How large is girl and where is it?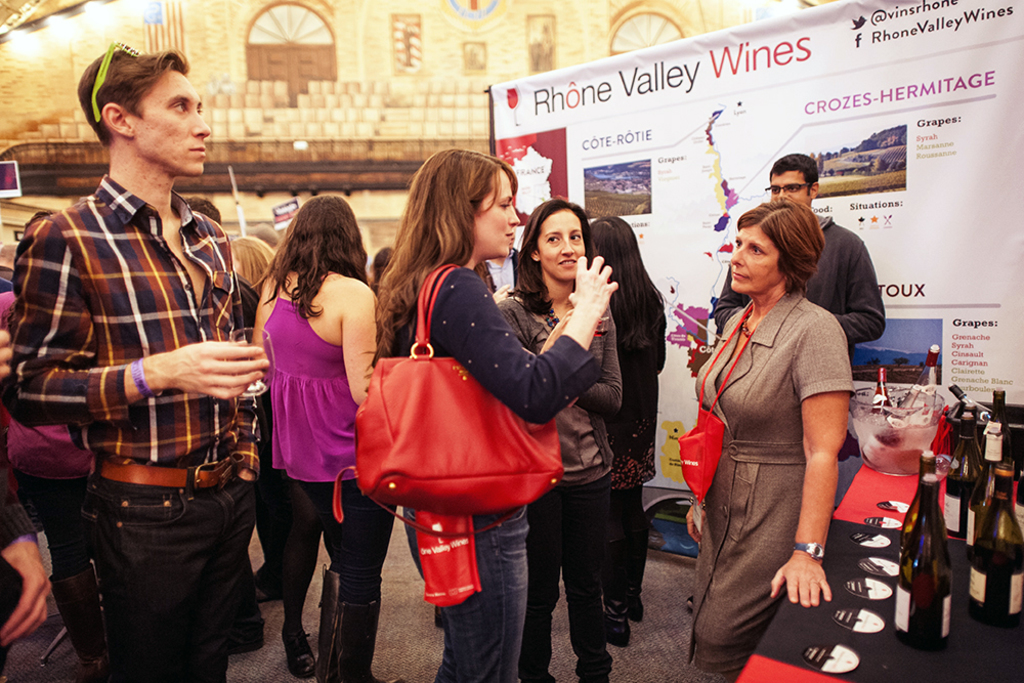
Bounding box: (x1=371, y1=147, x2=617, y2=682).
